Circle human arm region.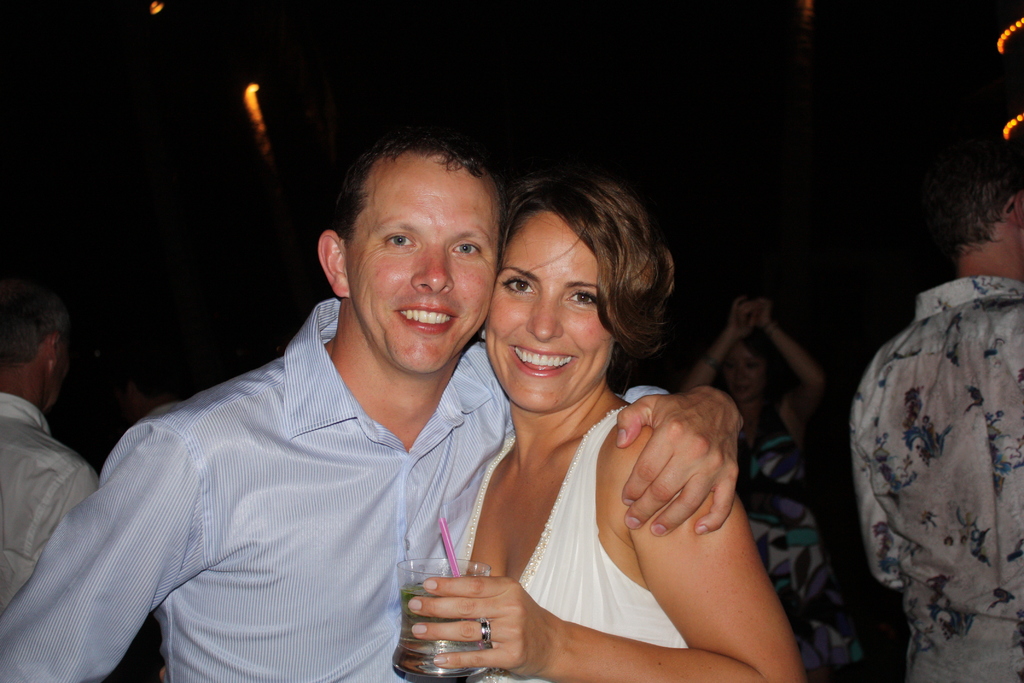
Region: 505:385:794:679.
